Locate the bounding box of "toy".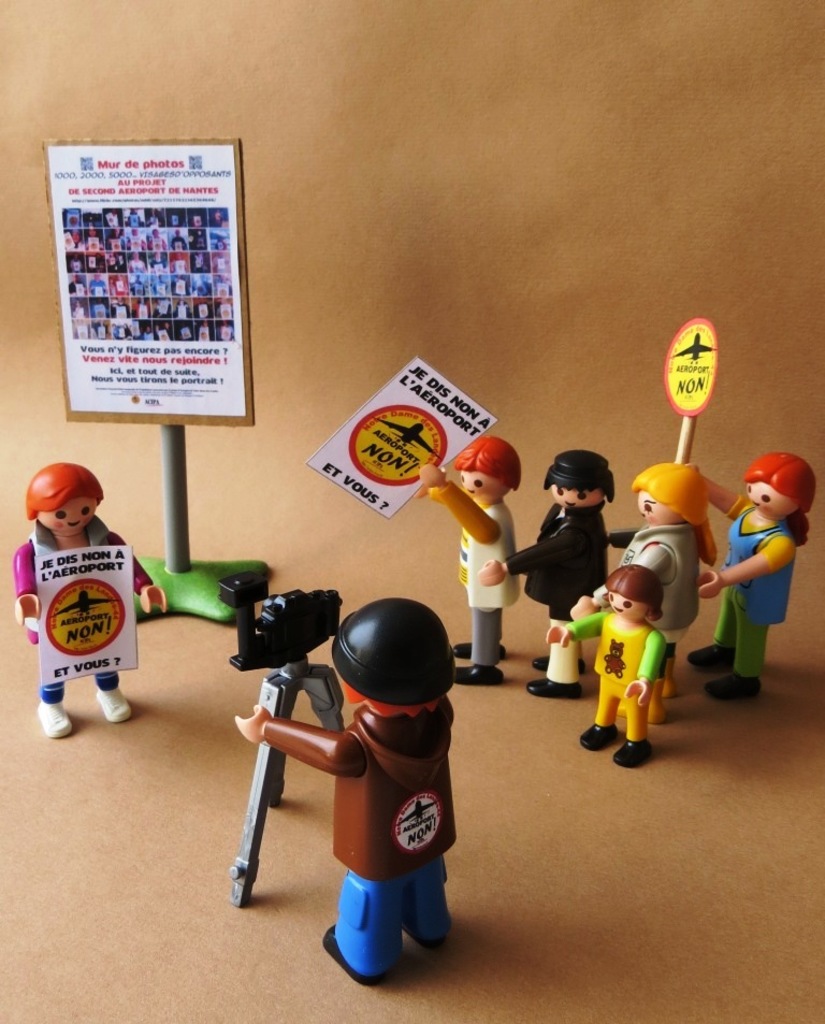
Bounding box: pyautogui.locateOnScreen(14, 461, 164, 739).
